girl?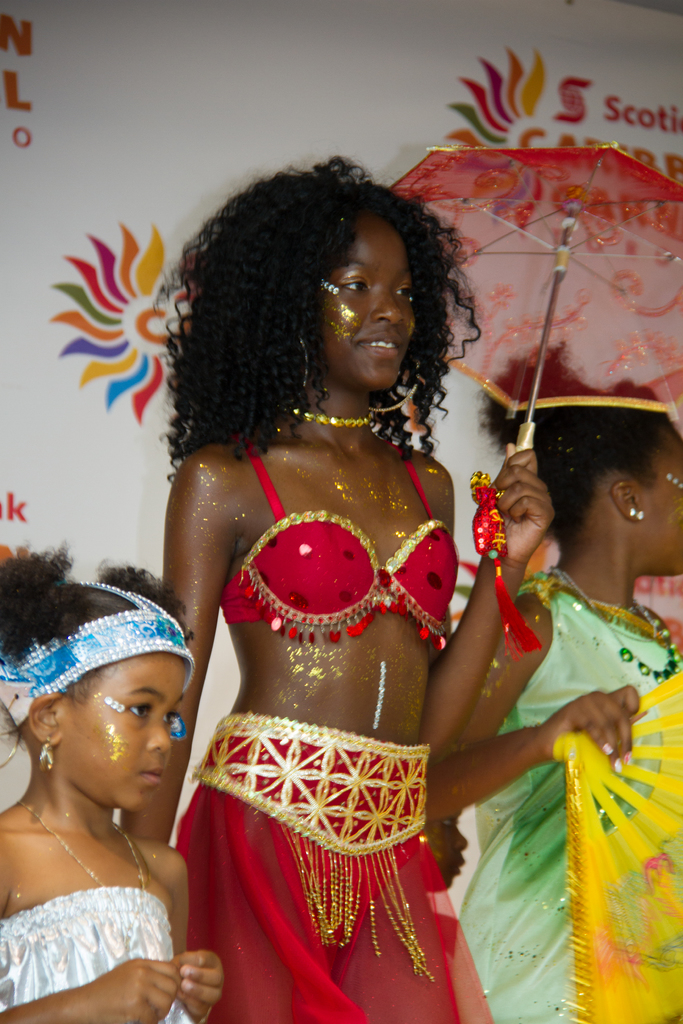
<box>0,543,227,1022</box>
